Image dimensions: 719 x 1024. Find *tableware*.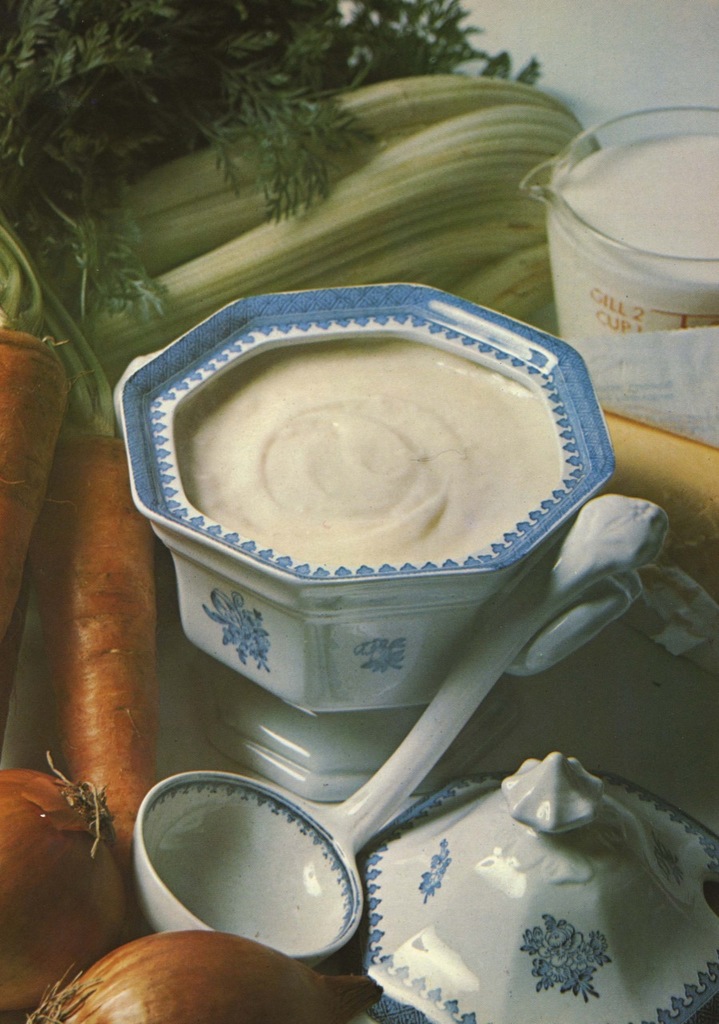
126:495:600:970.
